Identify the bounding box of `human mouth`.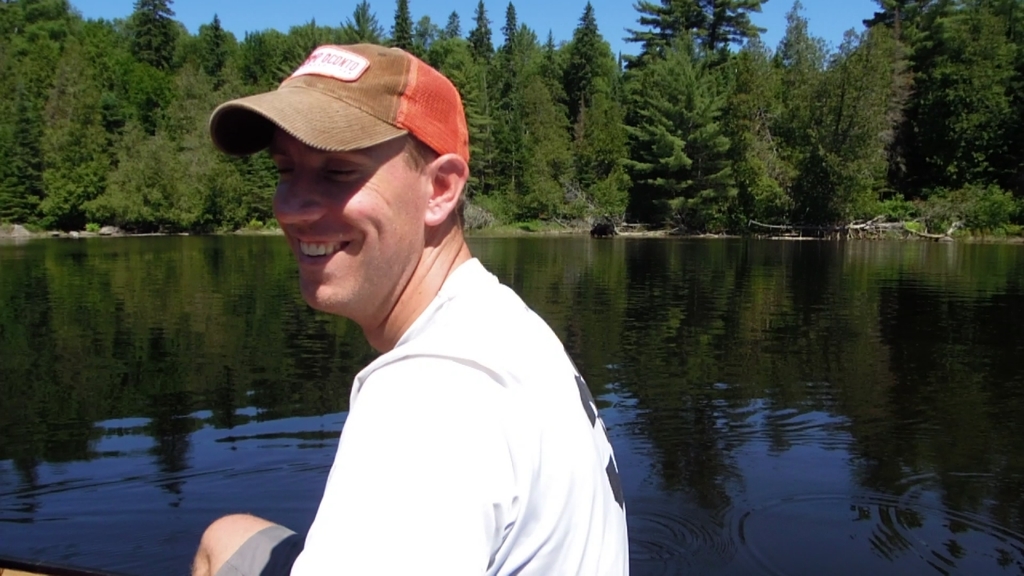
289:233:346:261.
